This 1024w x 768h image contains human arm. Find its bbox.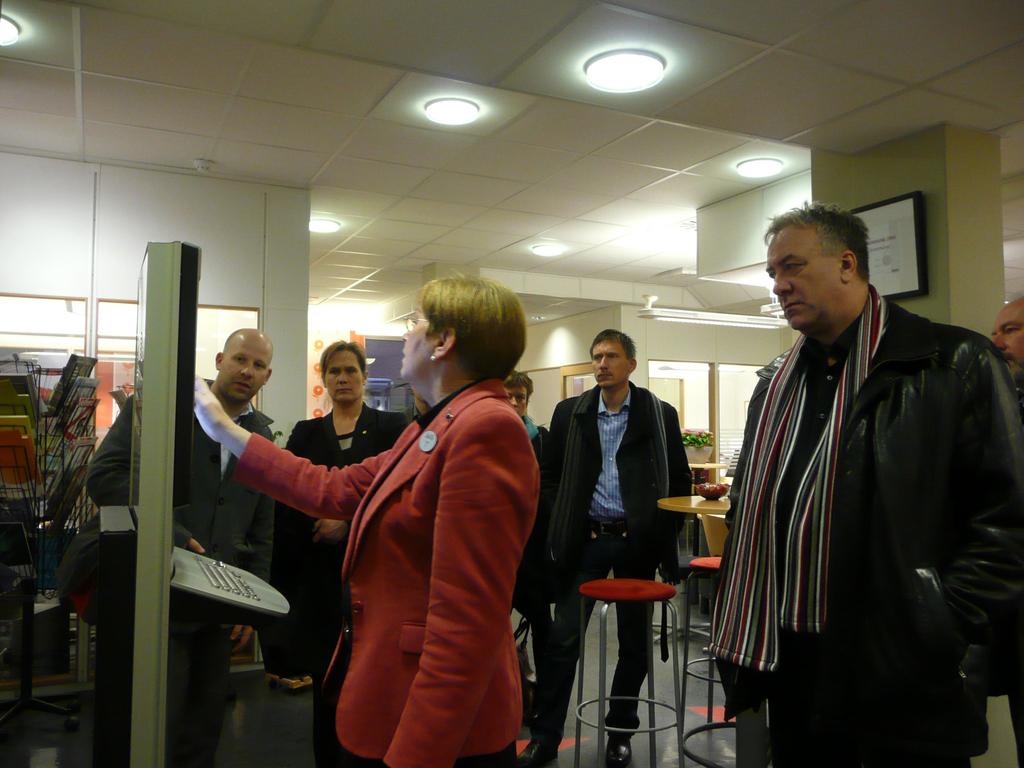
87:390:204:554.
